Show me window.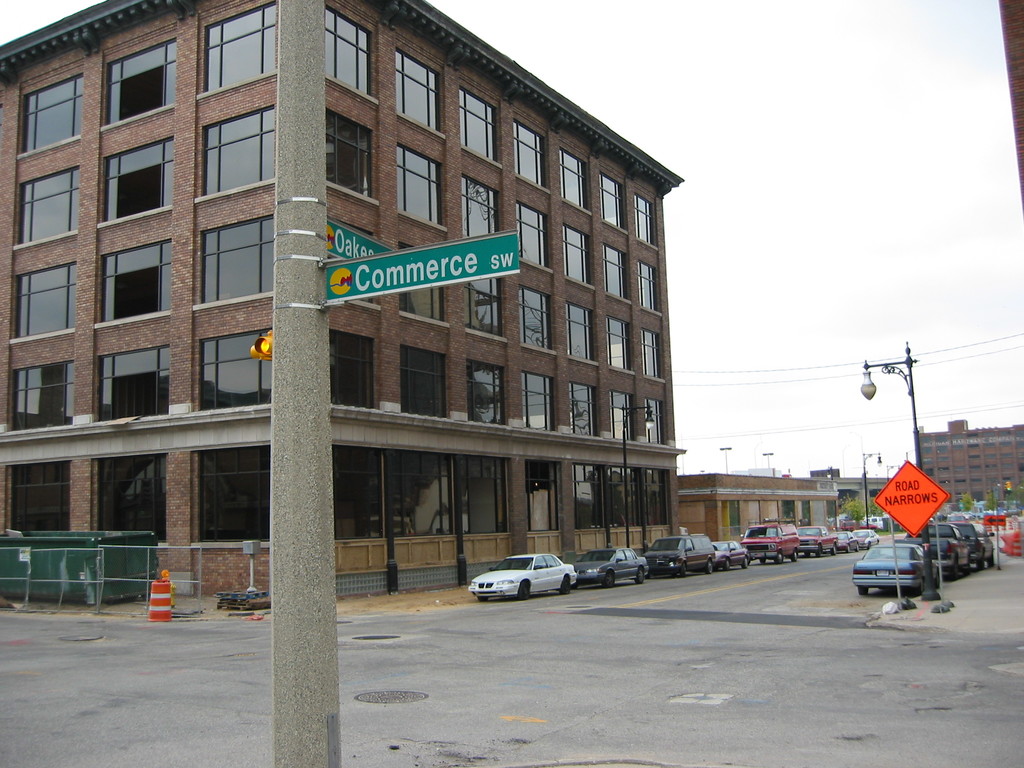
window is here: 12, 161, 80, 246.
